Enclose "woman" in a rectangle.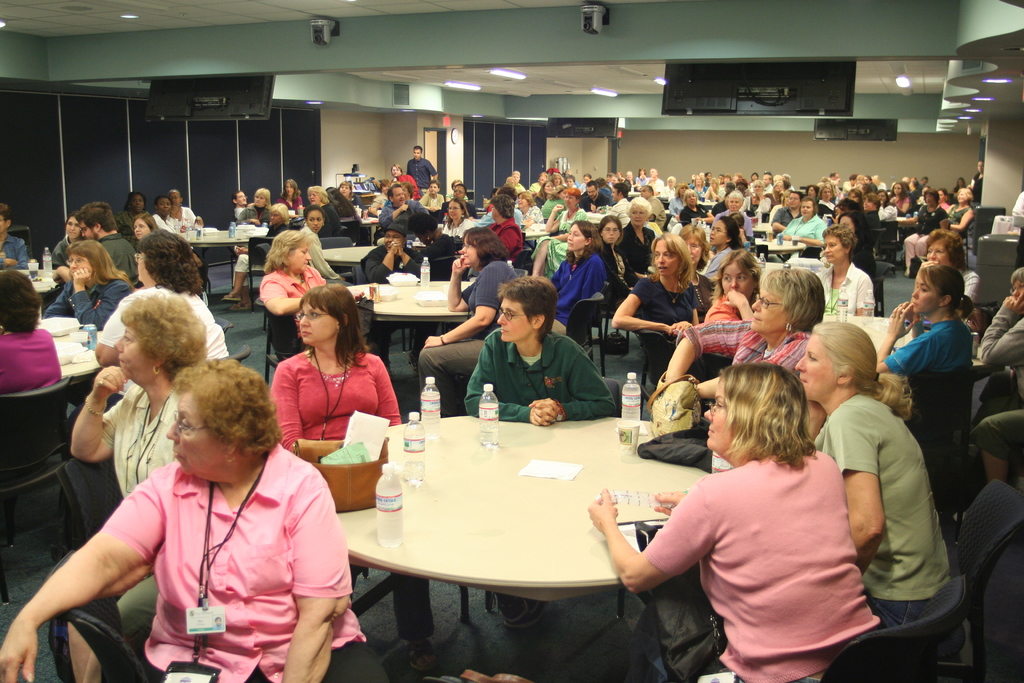
rect(362, 222, 420, 358).
